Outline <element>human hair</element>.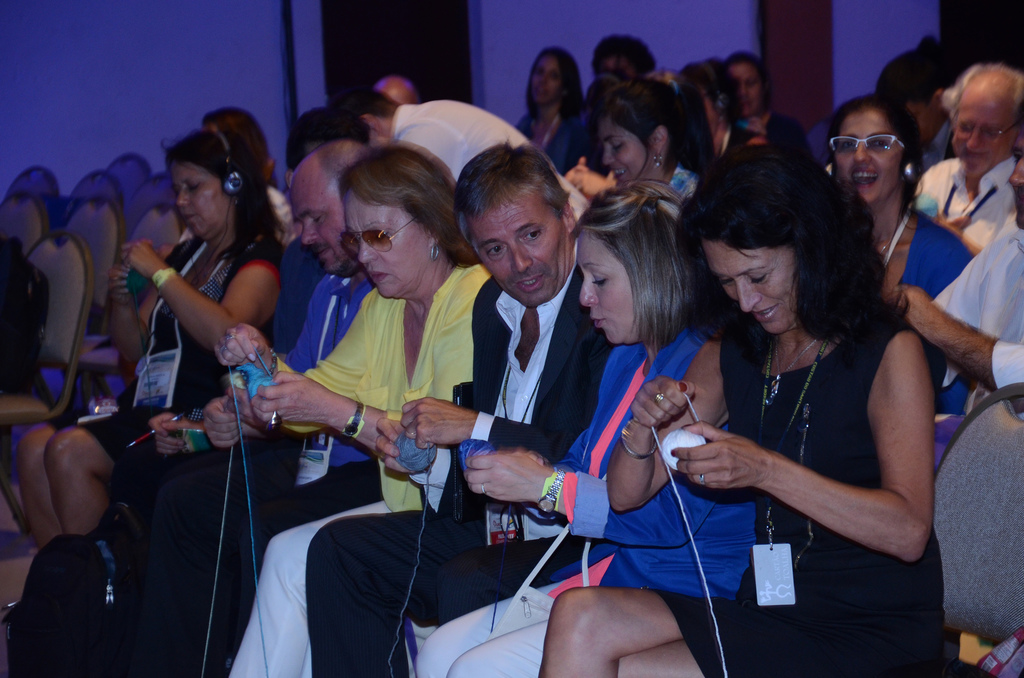
Outline: <box>595,30,660,70</box>.
